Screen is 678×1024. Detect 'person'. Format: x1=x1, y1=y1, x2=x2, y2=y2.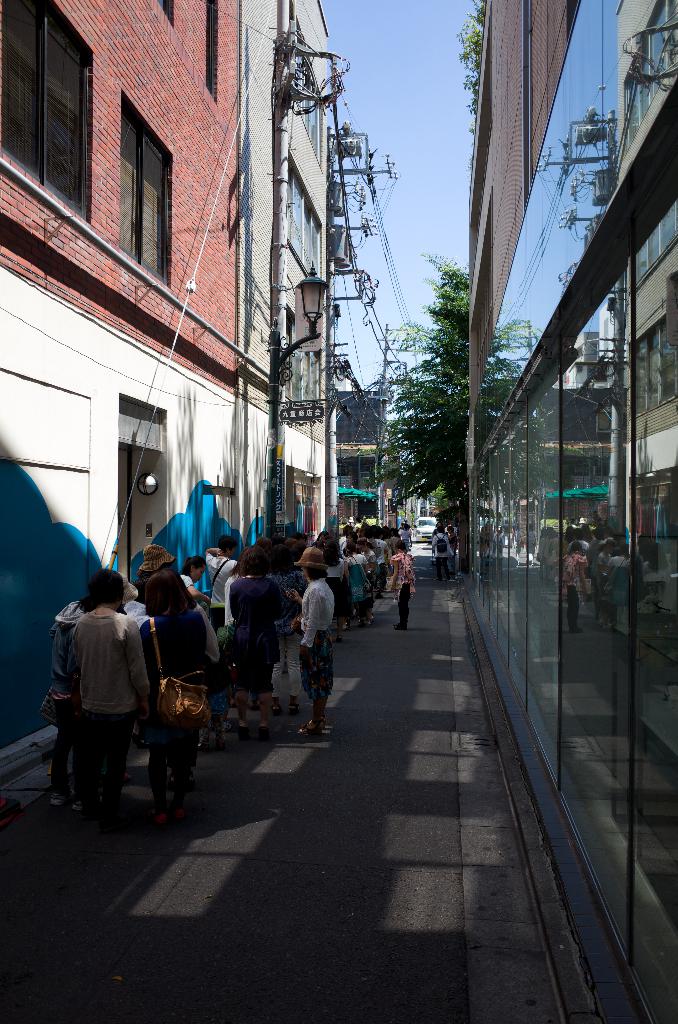
x1=448, y1=526, x2=458, y2=575.
